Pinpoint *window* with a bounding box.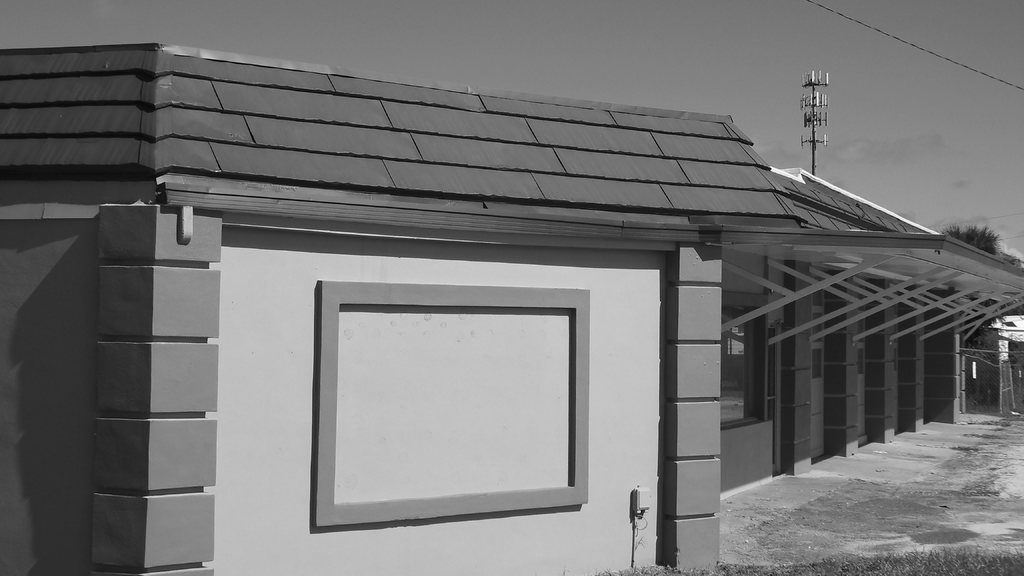
x1=719, y1=307, x2=762, y2=428.
